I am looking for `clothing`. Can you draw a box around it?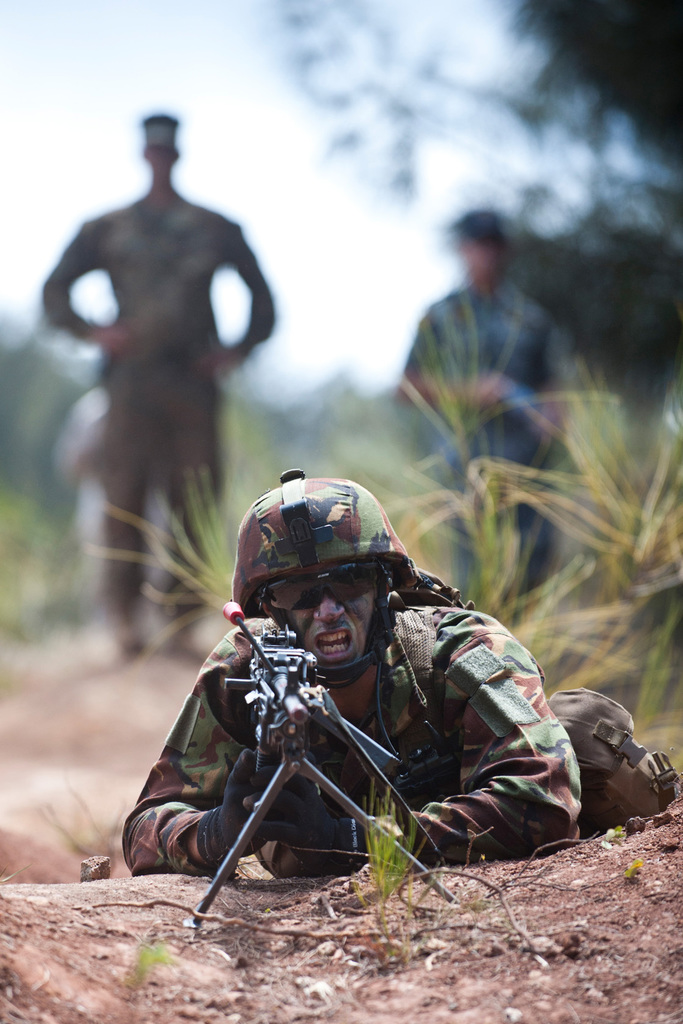
Sure, the bounding box is detection(115, 582, 674, 904).
